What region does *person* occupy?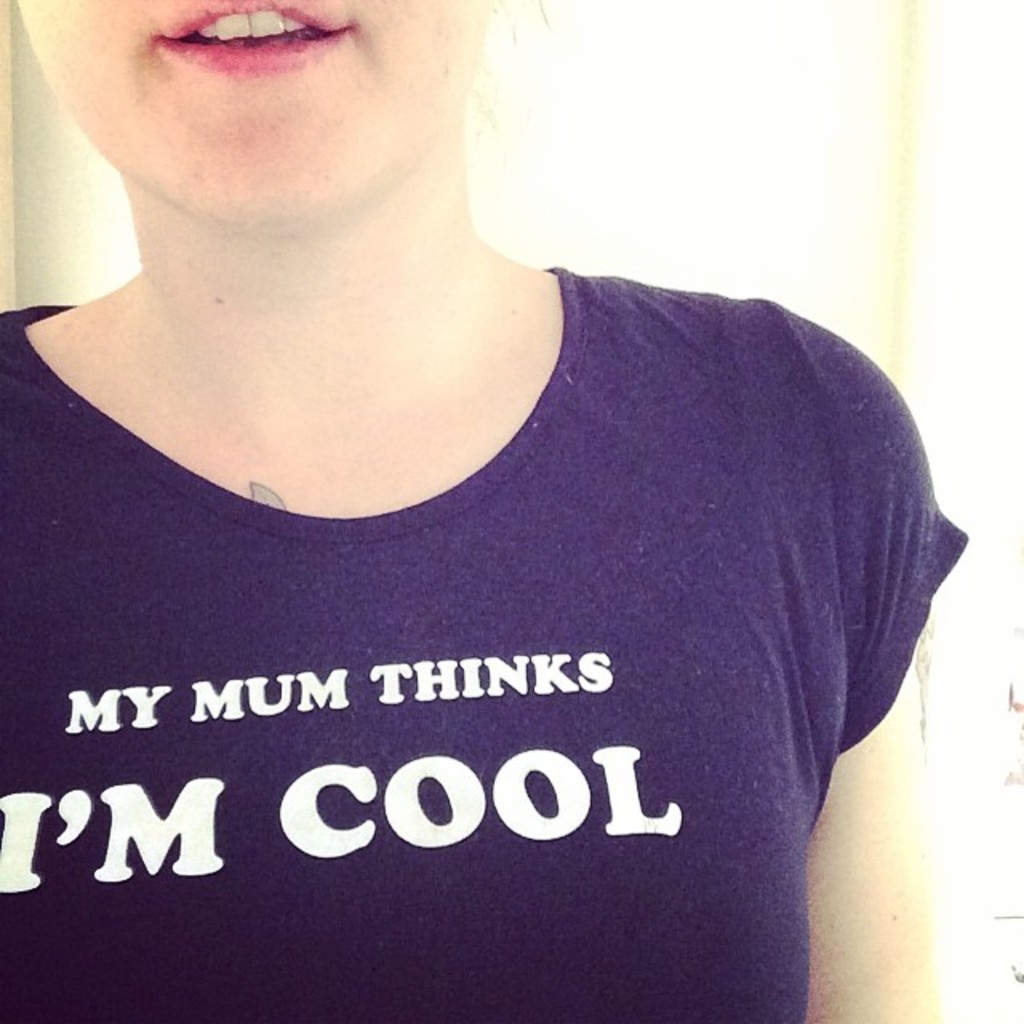
x1=0 y1=0 x2=973 y2=1022.
